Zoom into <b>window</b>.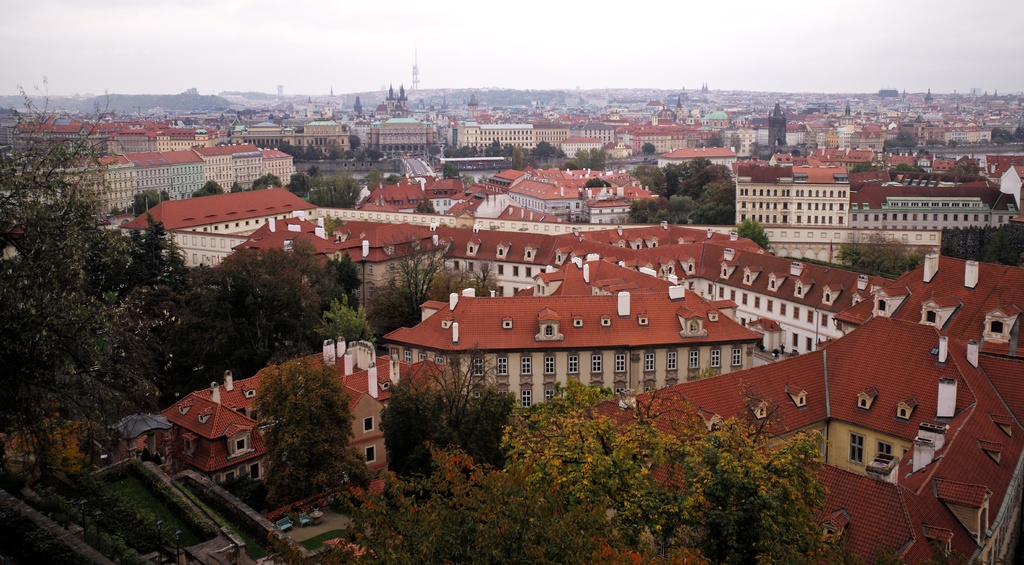
Zoom target: bbox(419, 352, 425, 360).
